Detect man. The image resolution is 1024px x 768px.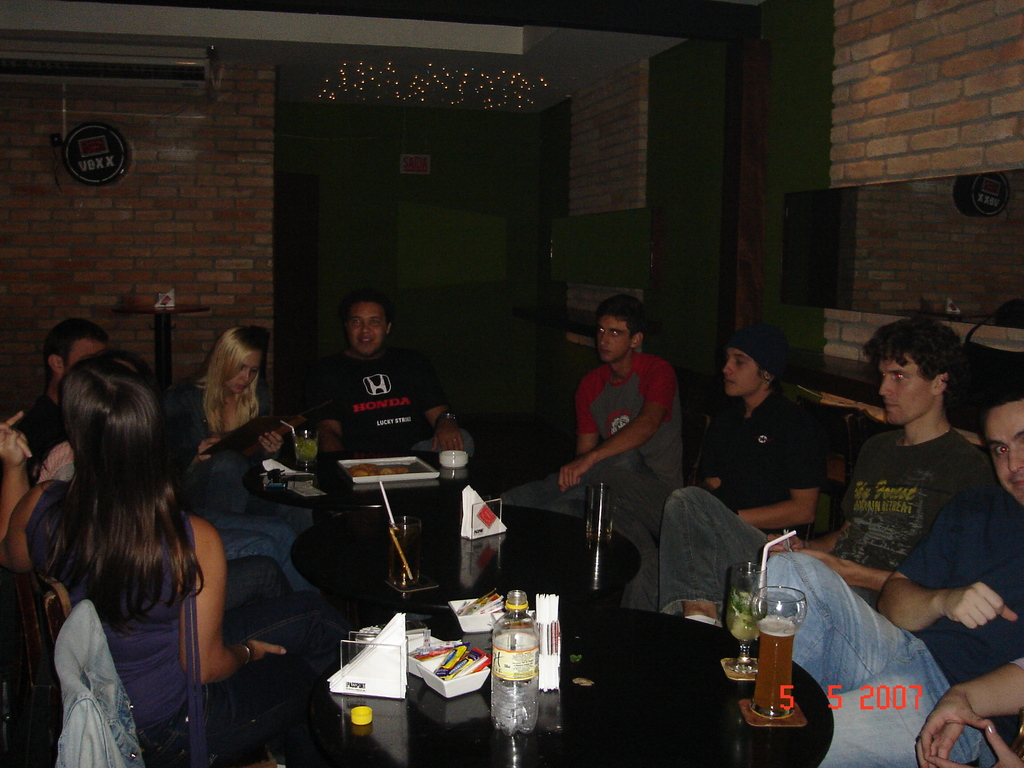
l=658, t=314, r=982, b=628.
